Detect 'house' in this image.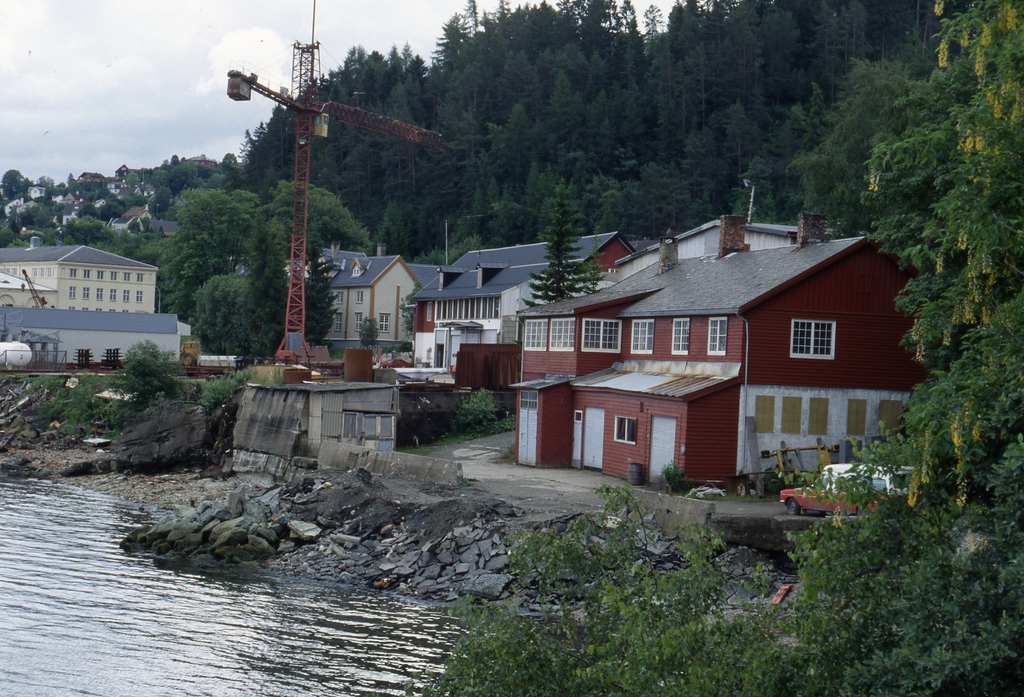
Detection: 0/244/159/303.
